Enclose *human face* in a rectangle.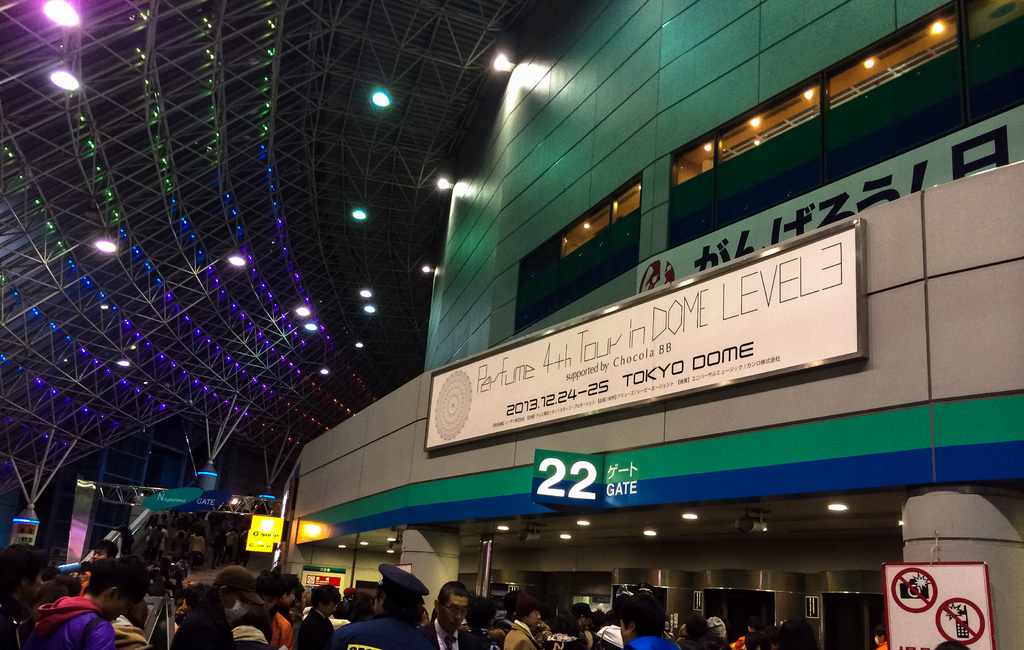
(442, 595, 468, 630).
